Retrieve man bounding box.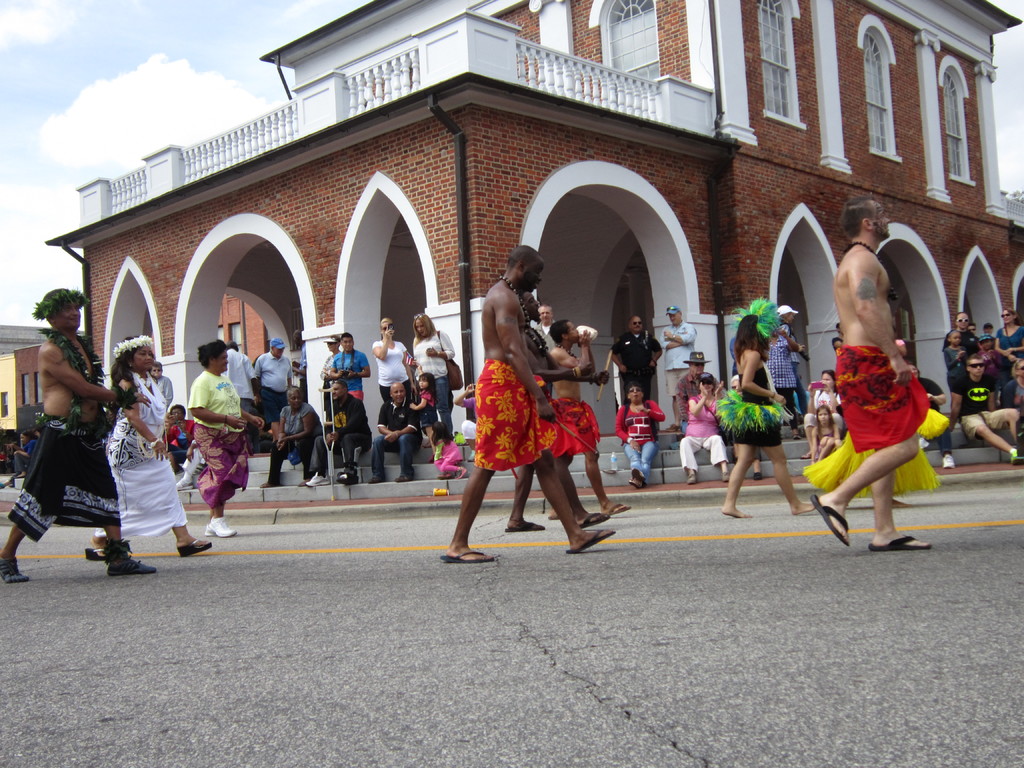
Bounding box: (943,309,980,357).
